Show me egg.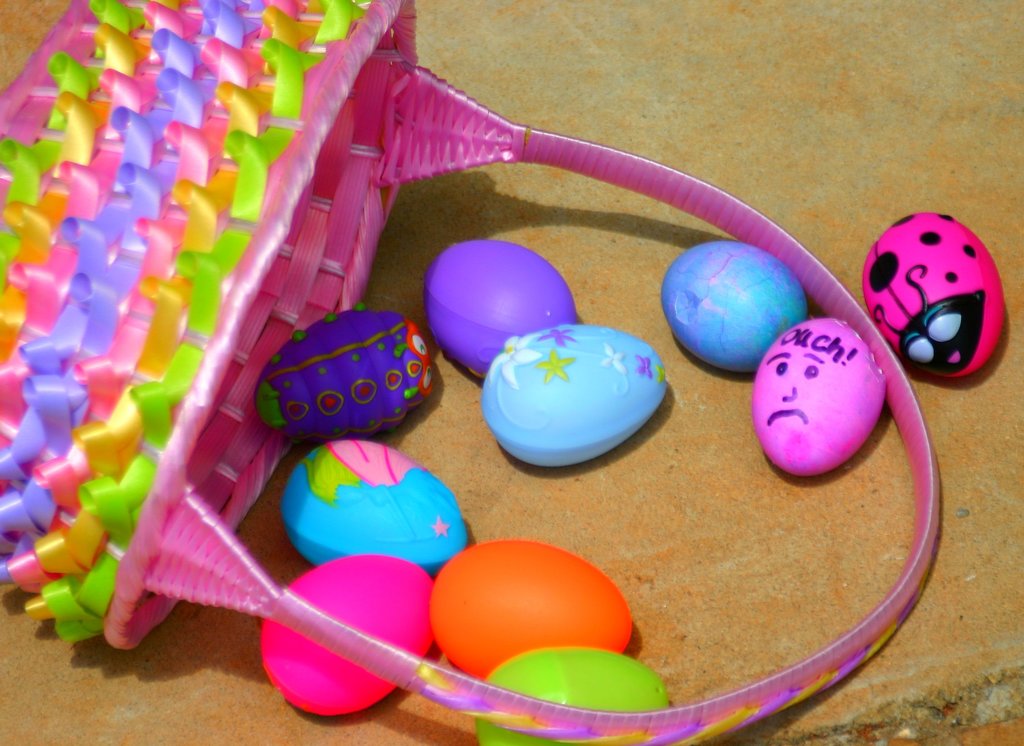
egg is here: x1=249, y1=308, x2=432, y2=438.
